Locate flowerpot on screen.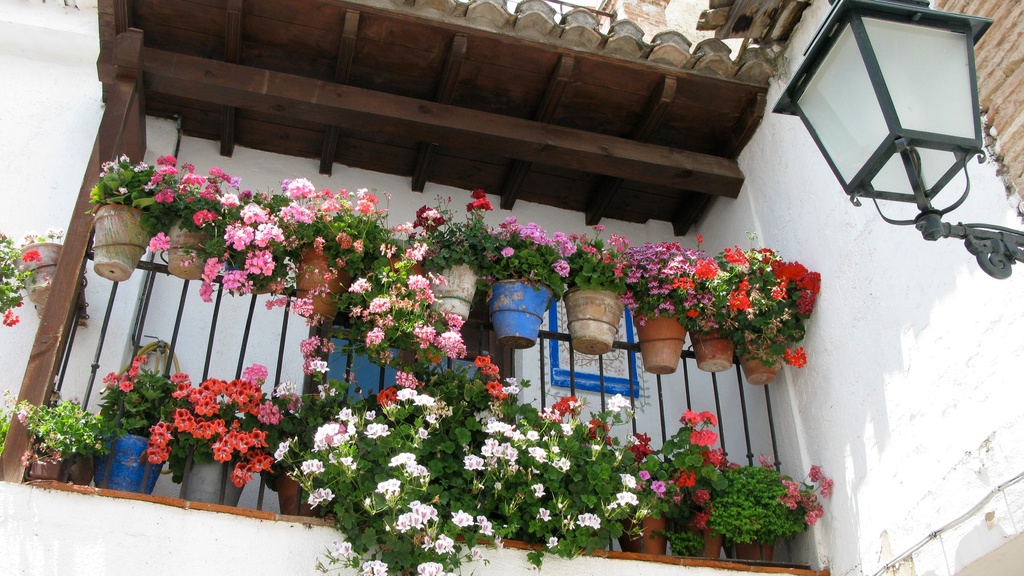
On screen at x1=299 y1=244 x2=351 y2=318.
